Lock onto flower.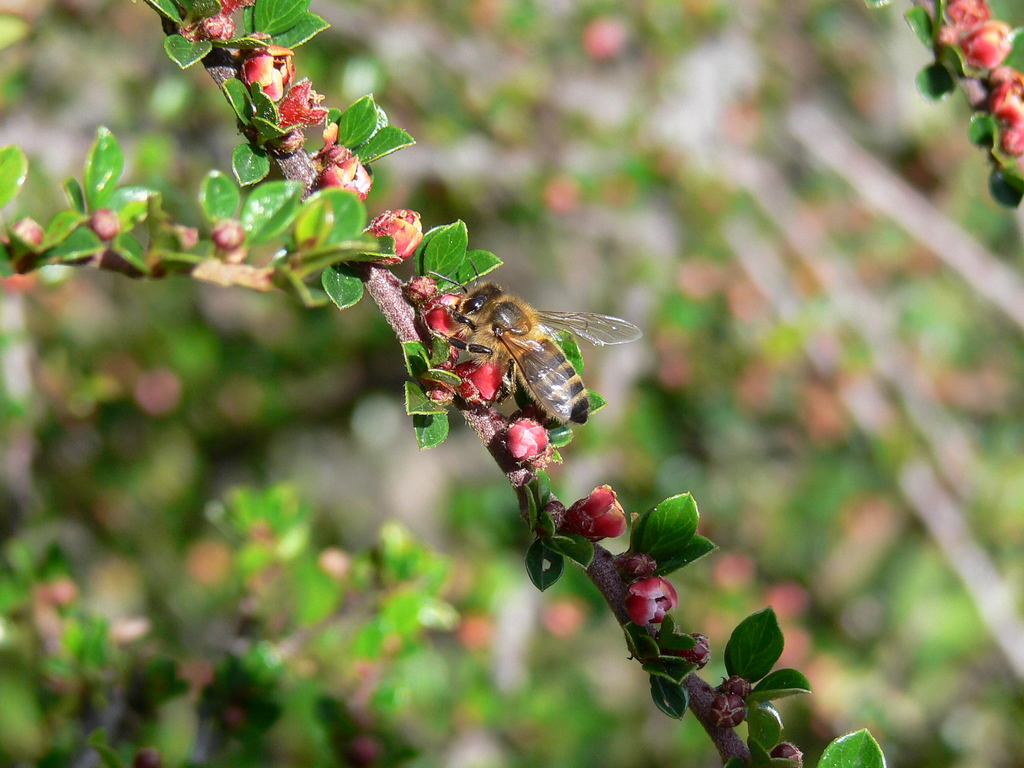
Locked: (x1=719, y1=675, x2=753, y2=696).
